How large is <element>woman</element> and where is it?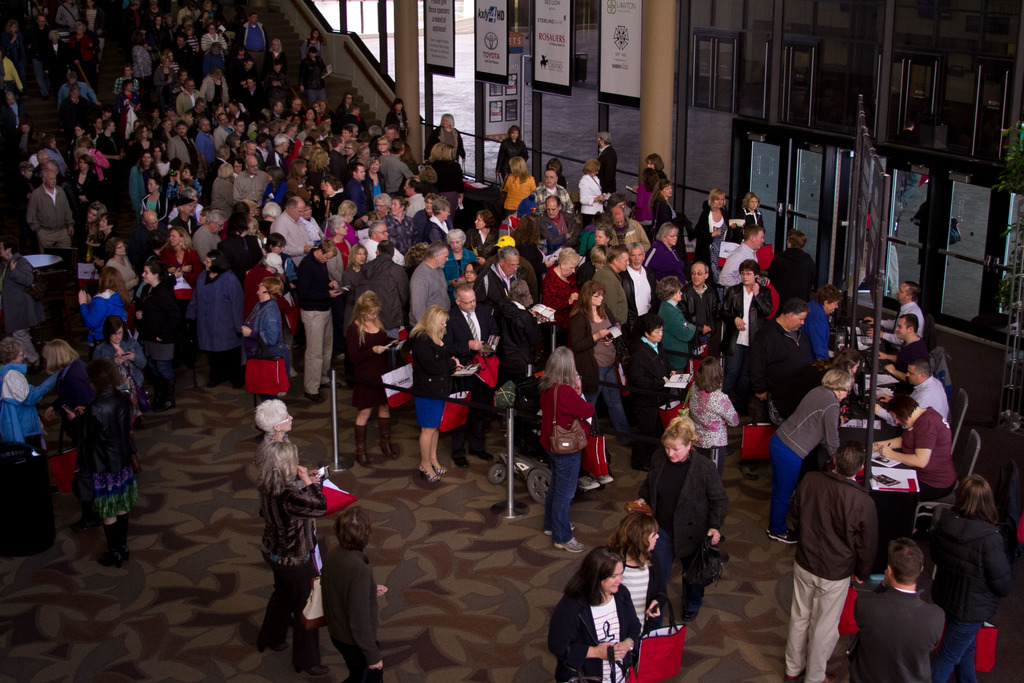
Bounding box: select_region(188, 209, 231, 268).
